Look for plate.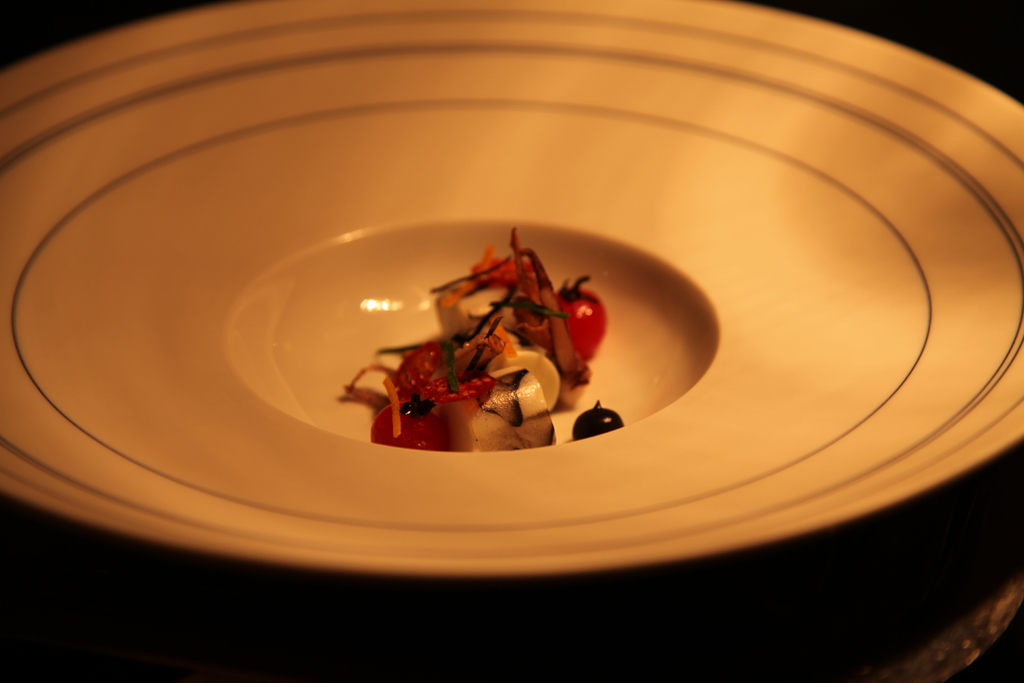
Found: [x1=45, y1=51, x2=974, y2=597].
